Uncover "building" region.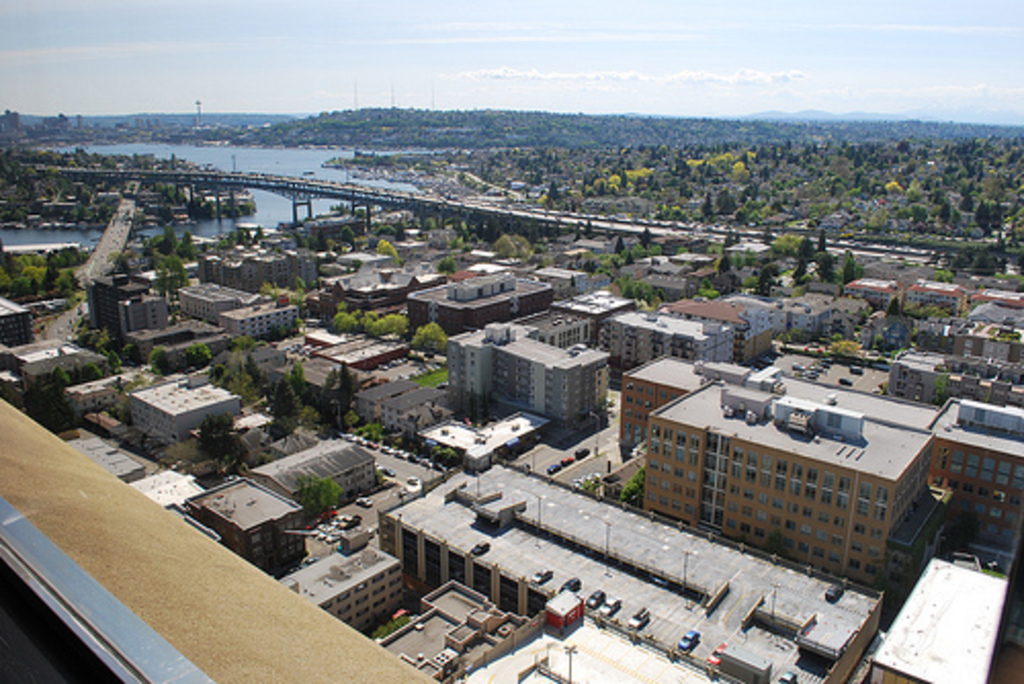
Uncovered: <box>184,475,301,573</box>.
